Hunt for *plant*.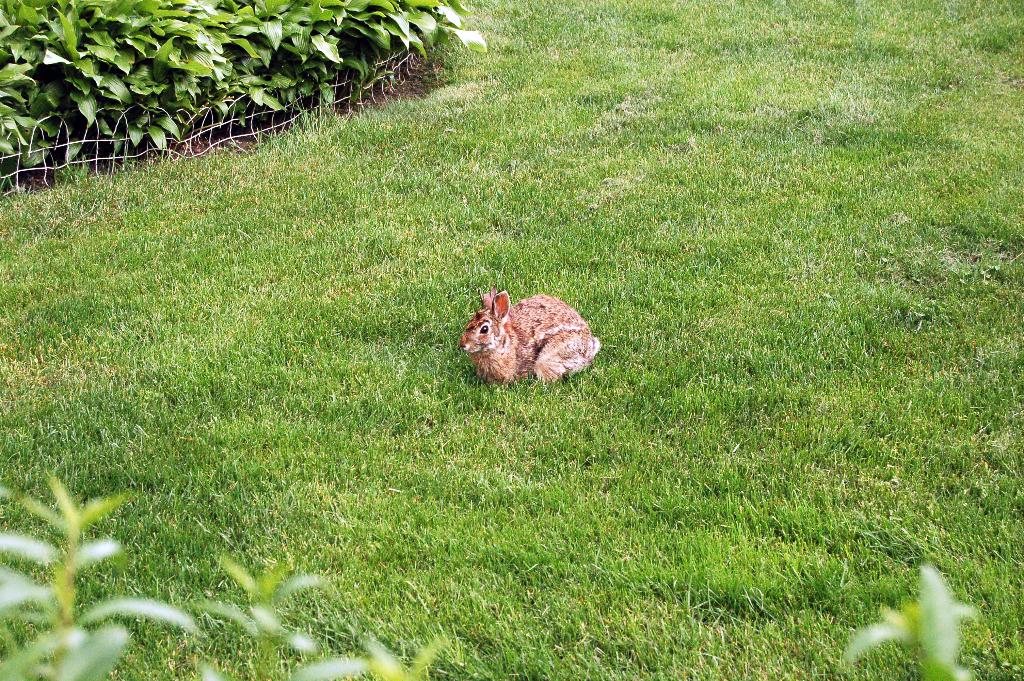
Hunted down at (x1=829, y1=538, x2=1023, y2=680).
